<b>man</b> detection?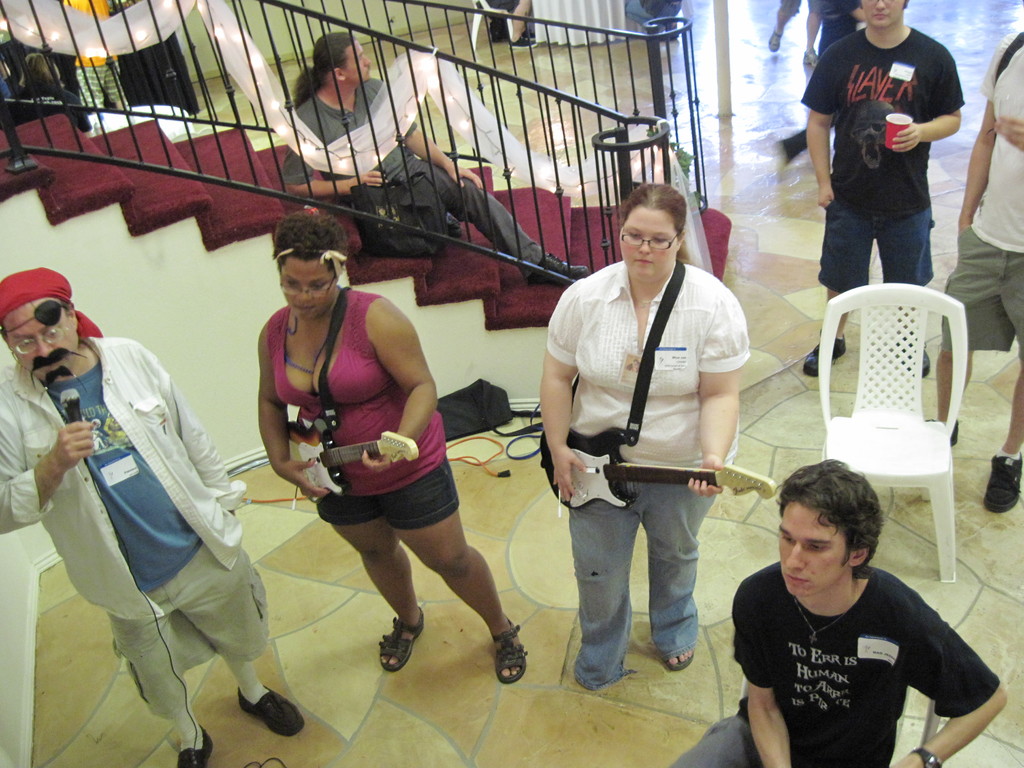
8, 53, 94, 136
